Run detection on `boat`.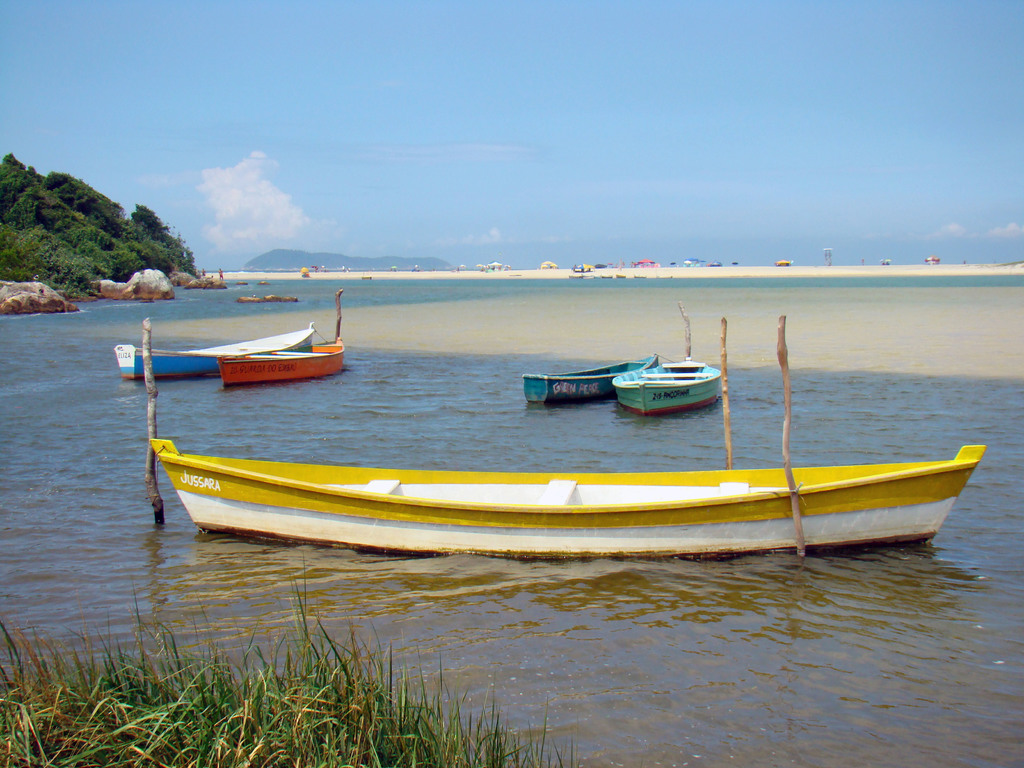
Result: <box>113,319,316,385</box>.
